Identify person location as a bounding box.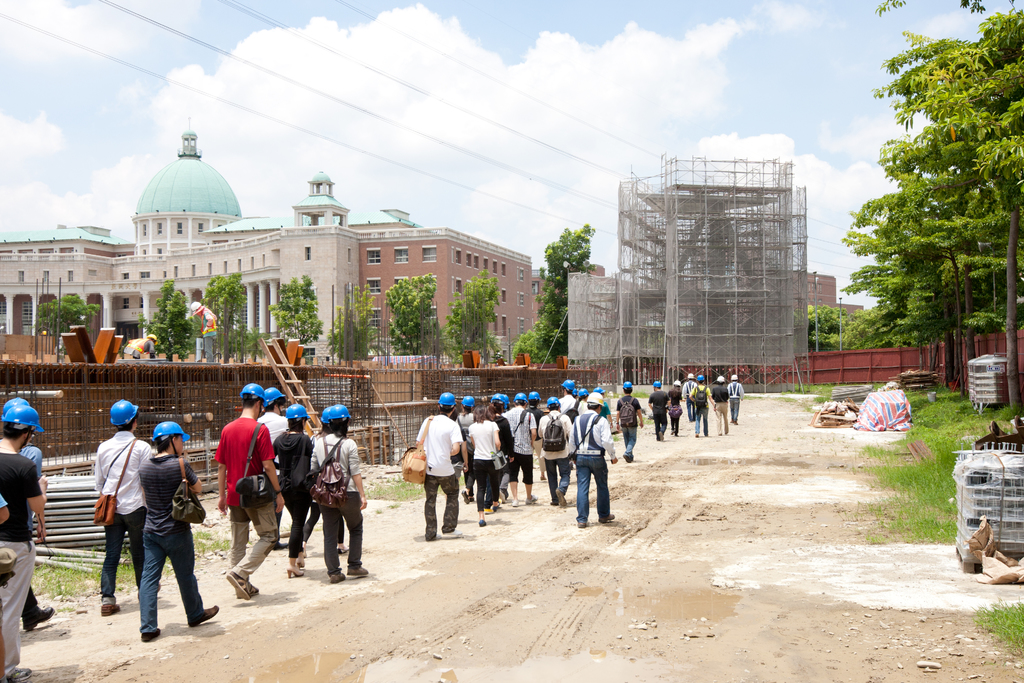
(413,378,646,550).
